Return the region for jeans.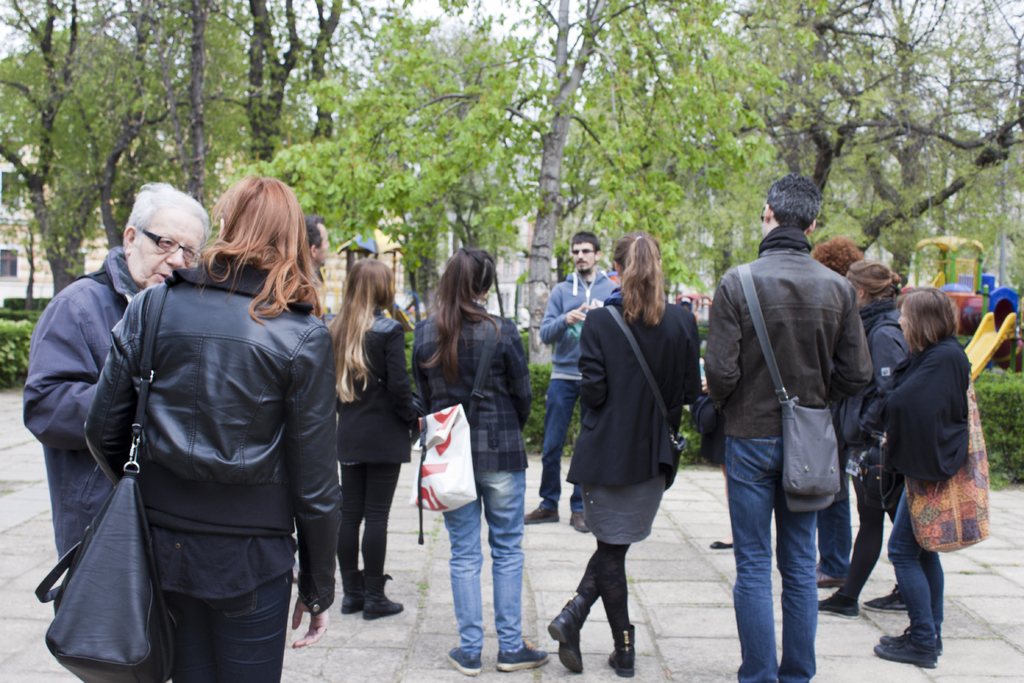
detection(442, 469, 525, 659).
